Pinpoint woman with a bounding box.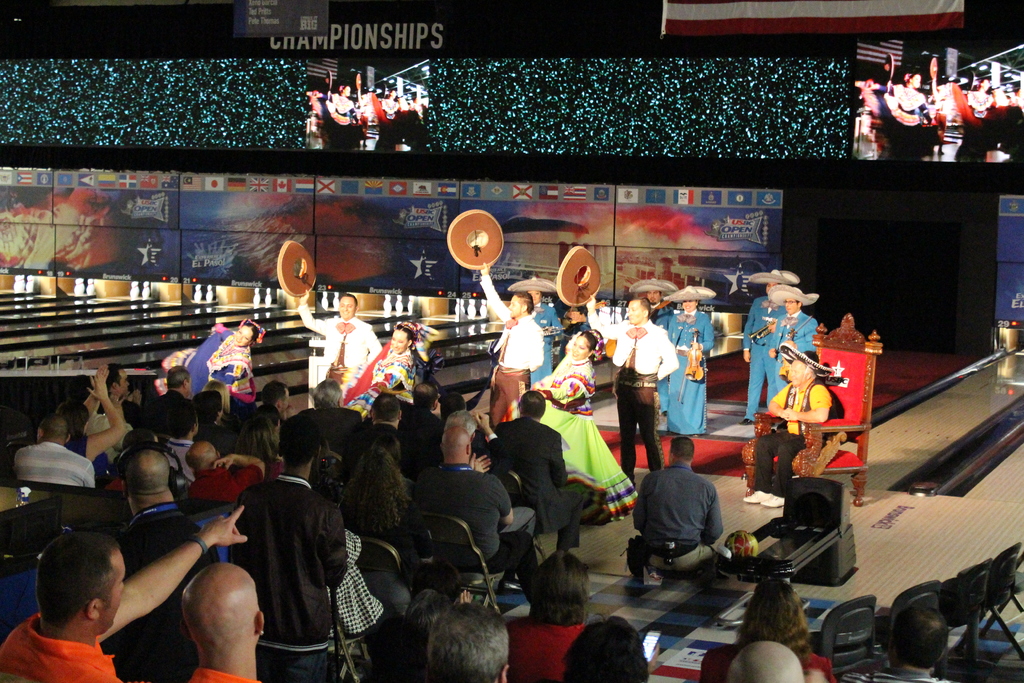
left=948, top=75, right=1020, bottom=158.
